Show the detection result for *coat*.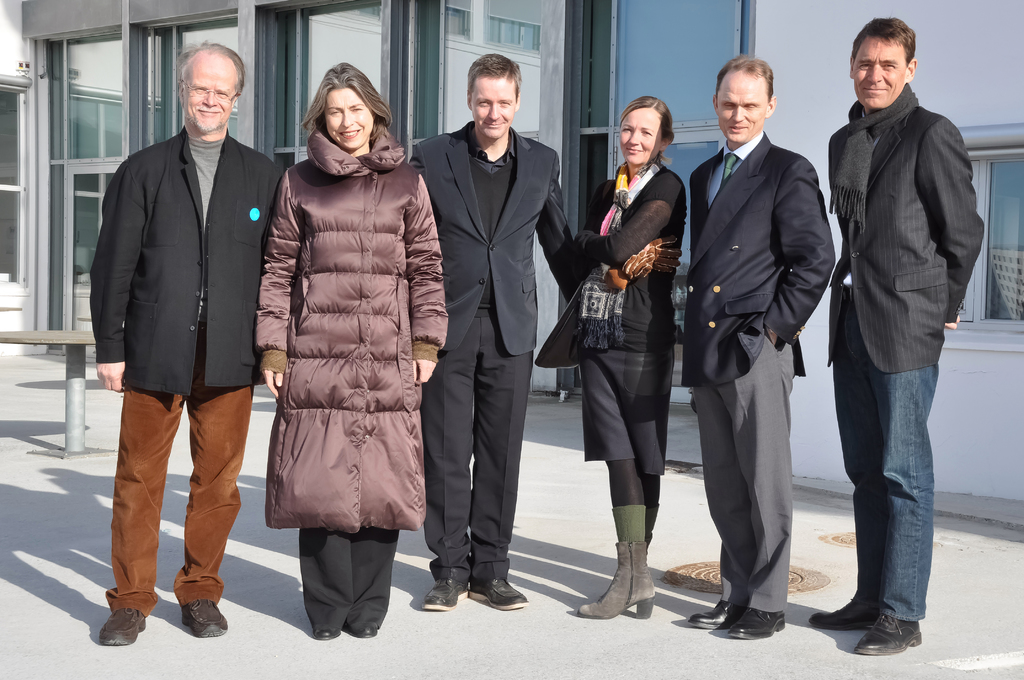
Rect(90, 156, 285, 374).
